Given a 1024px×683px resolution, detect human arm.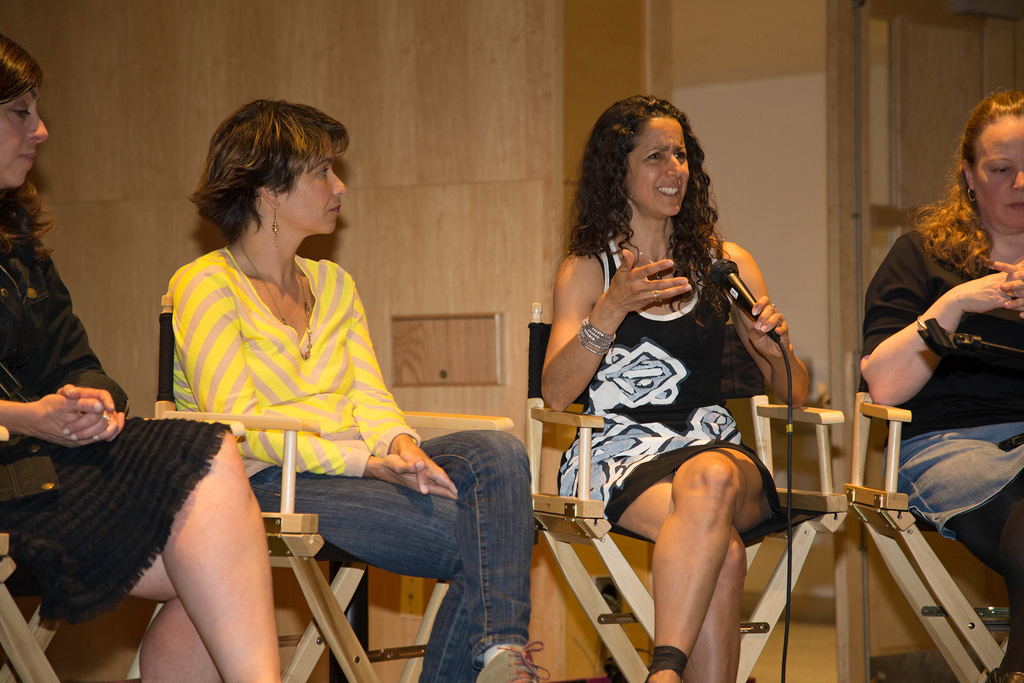
rect(721, 237, 813, 411).
